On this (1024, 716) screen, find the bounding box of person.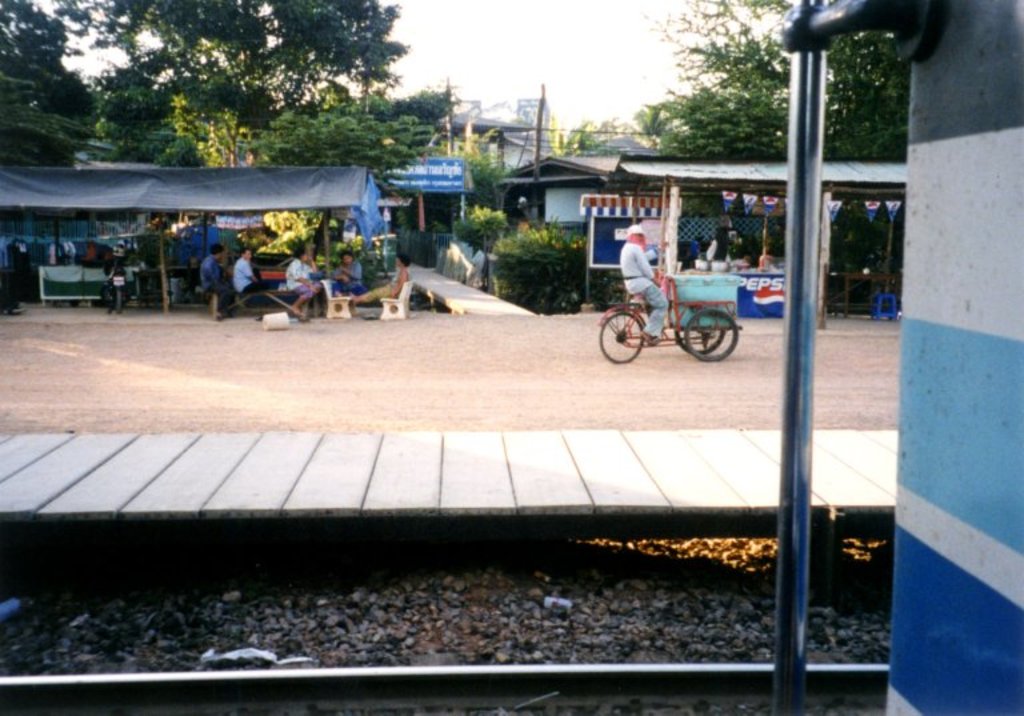
Bounding box: select_region(192, 239, 233, 316).
